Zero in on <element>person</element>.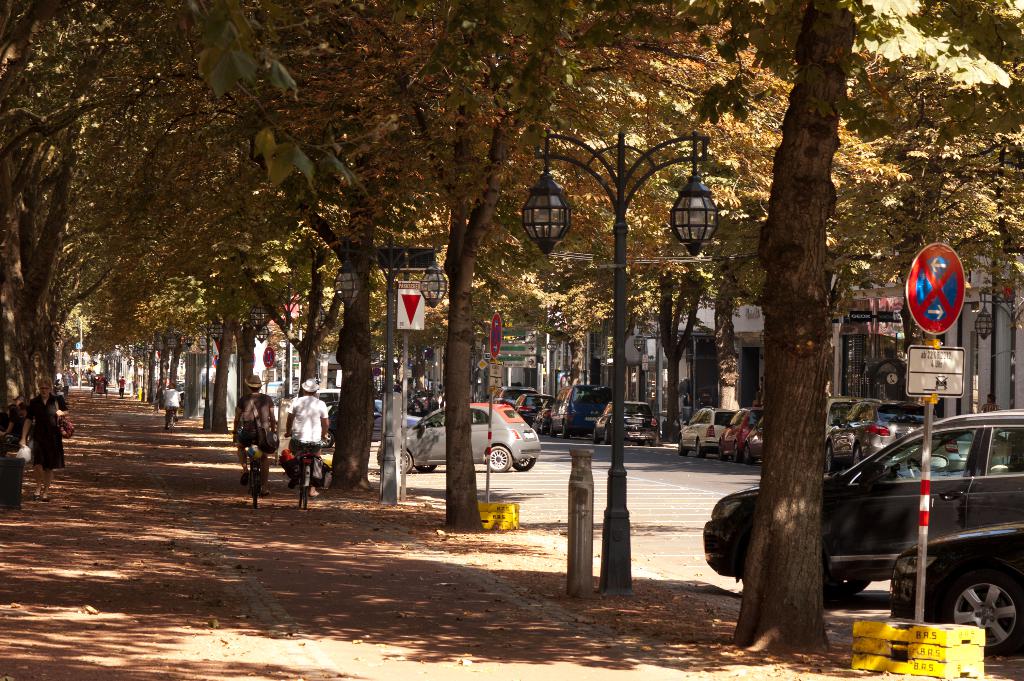
Zeroed in: bbox=(979, 393, 1004, 415).
